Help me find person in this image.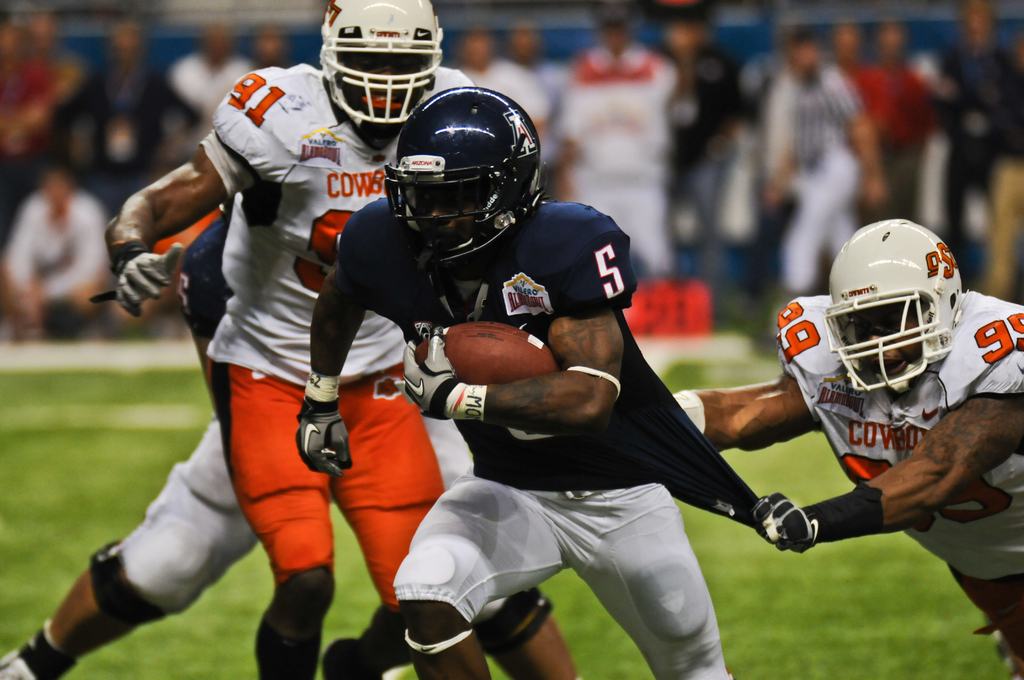
Found it: 260/0/307/74.
